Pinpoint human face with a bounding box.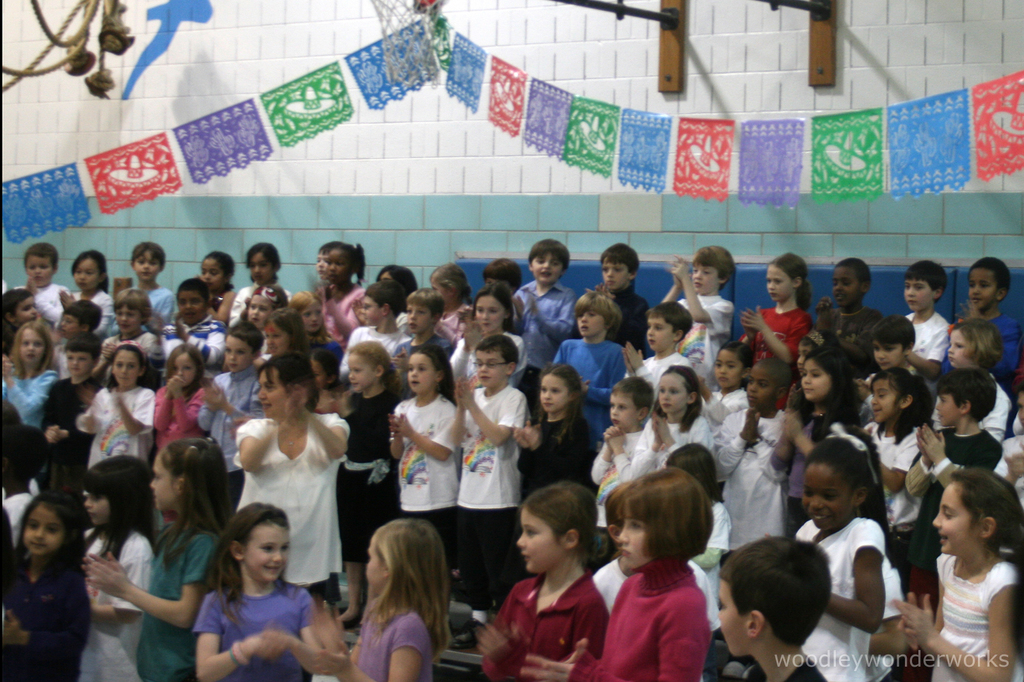
[618, 506, 650, 569].
